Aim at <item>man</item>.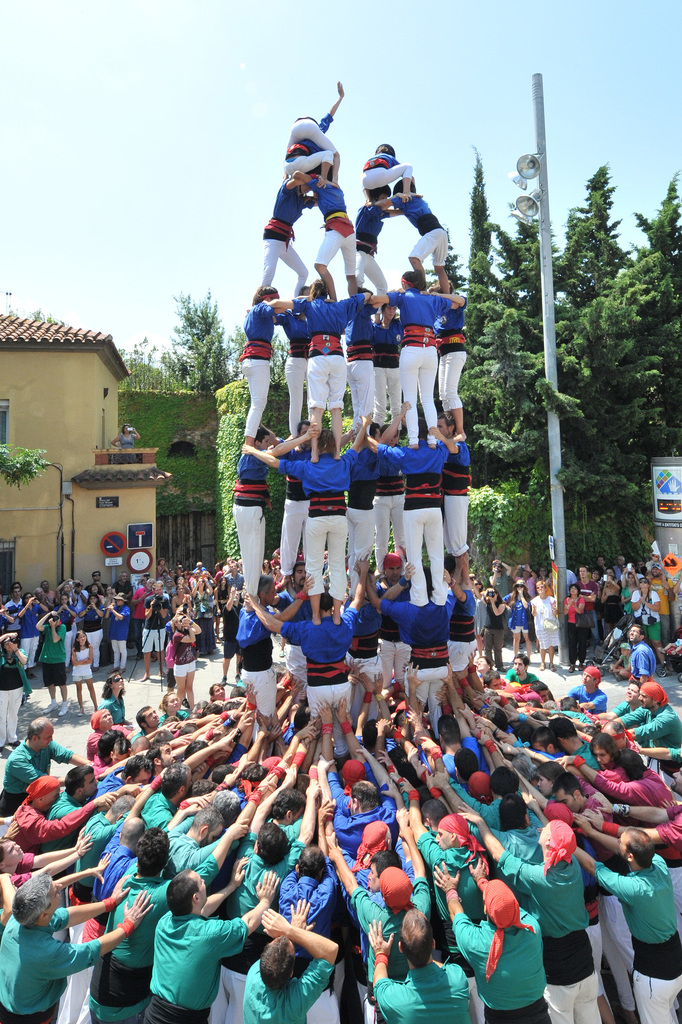
Aimed at bbox=[0, 875, 153, 1023].
